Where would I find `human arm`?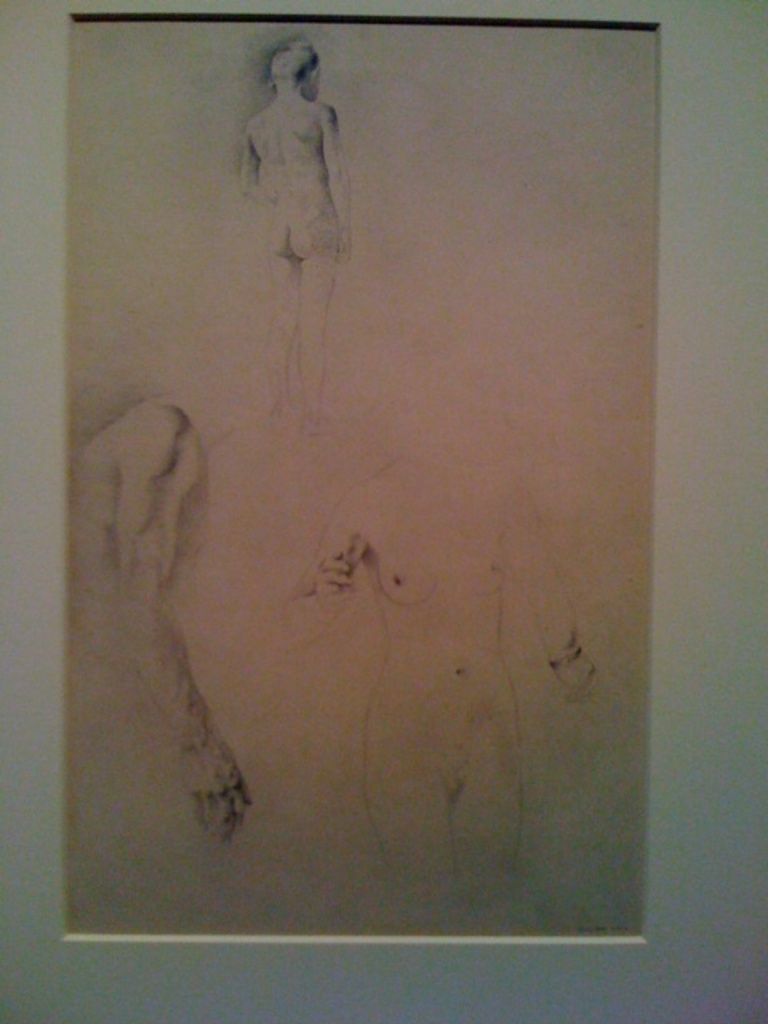
At <region>112, 405, 256, 840</region>.
